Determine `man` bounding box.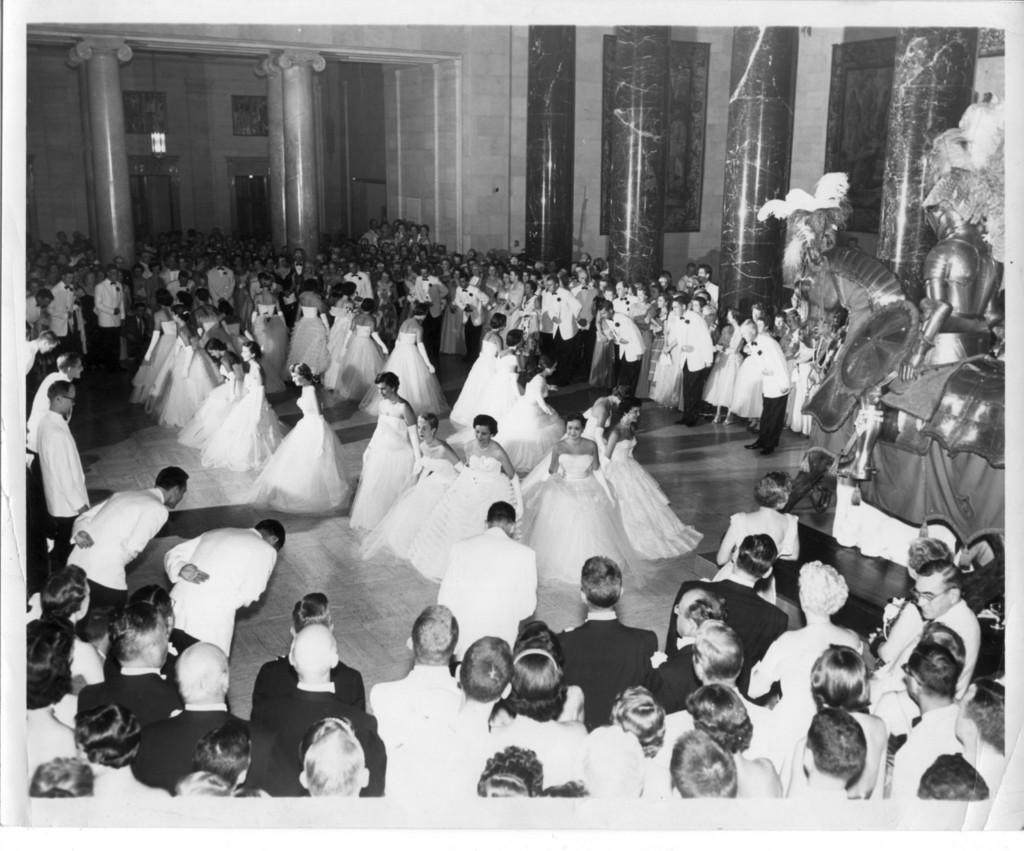
Determined: Rect(136, 634, 257, 782).
